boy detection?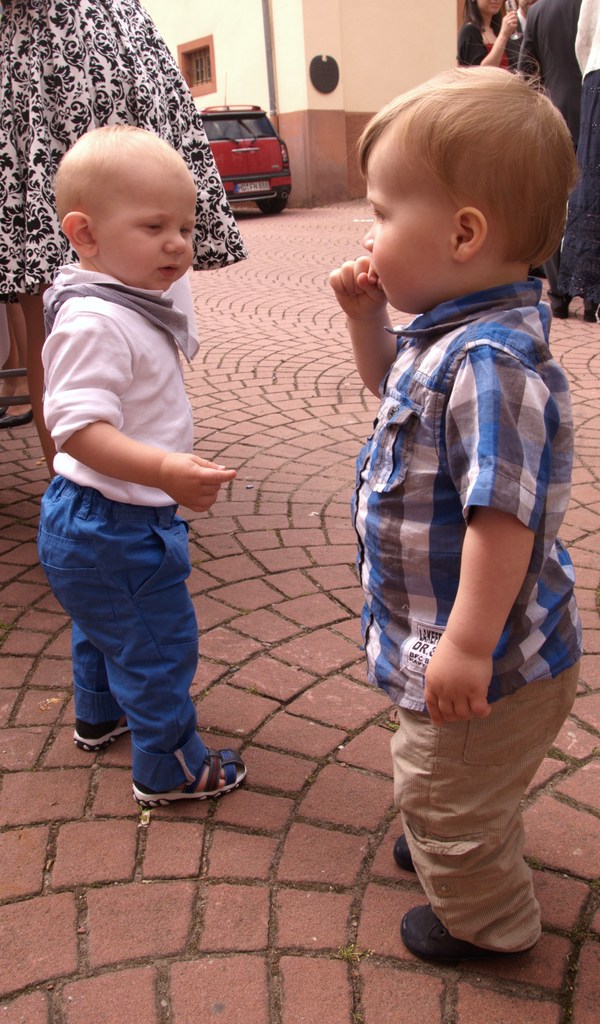
<box>37,54,252,820</box>
